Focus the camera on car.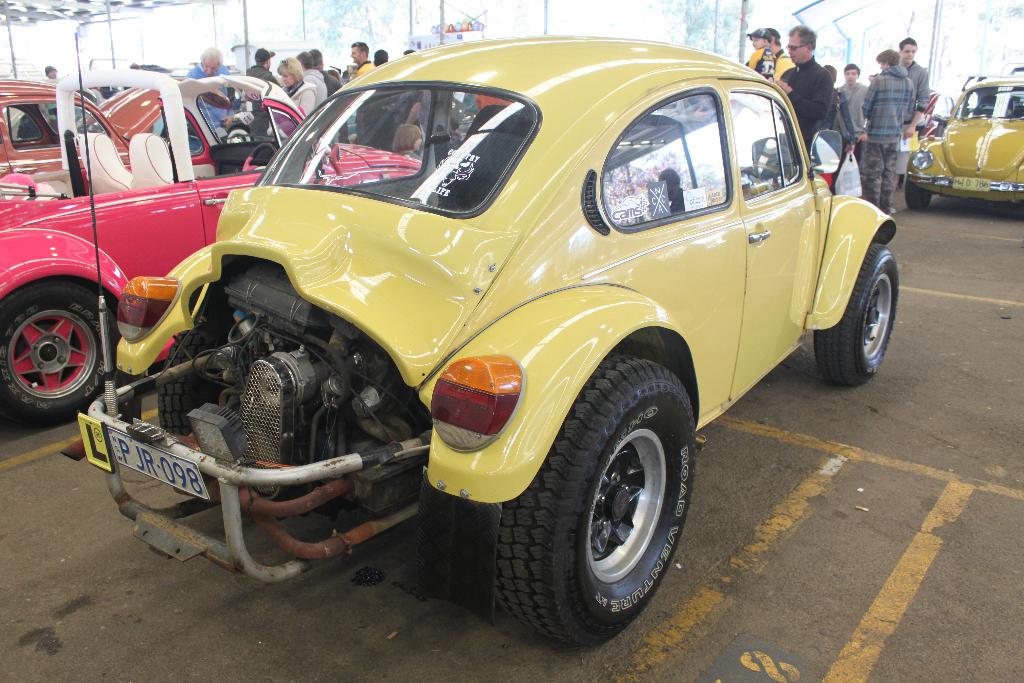
Focus region: (x1=349, y1=94, x2=478, y2=142).
